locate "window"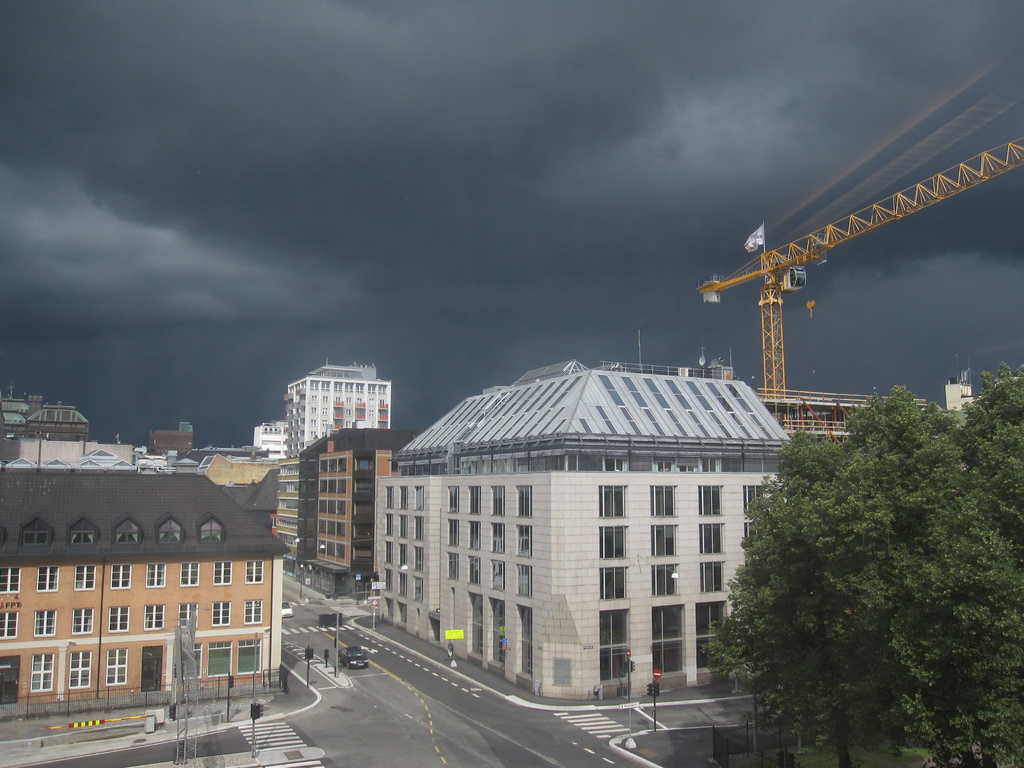
bbox=[446, 555, 460, 580]
